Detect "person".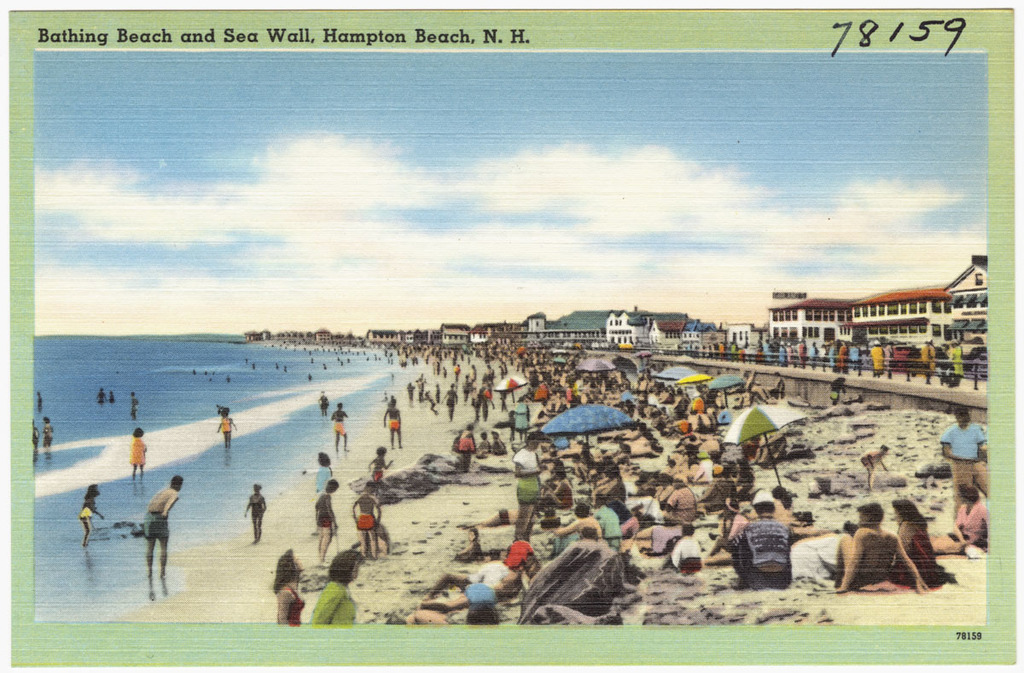
Detected at bbox=(132, 470, 198, 599).
